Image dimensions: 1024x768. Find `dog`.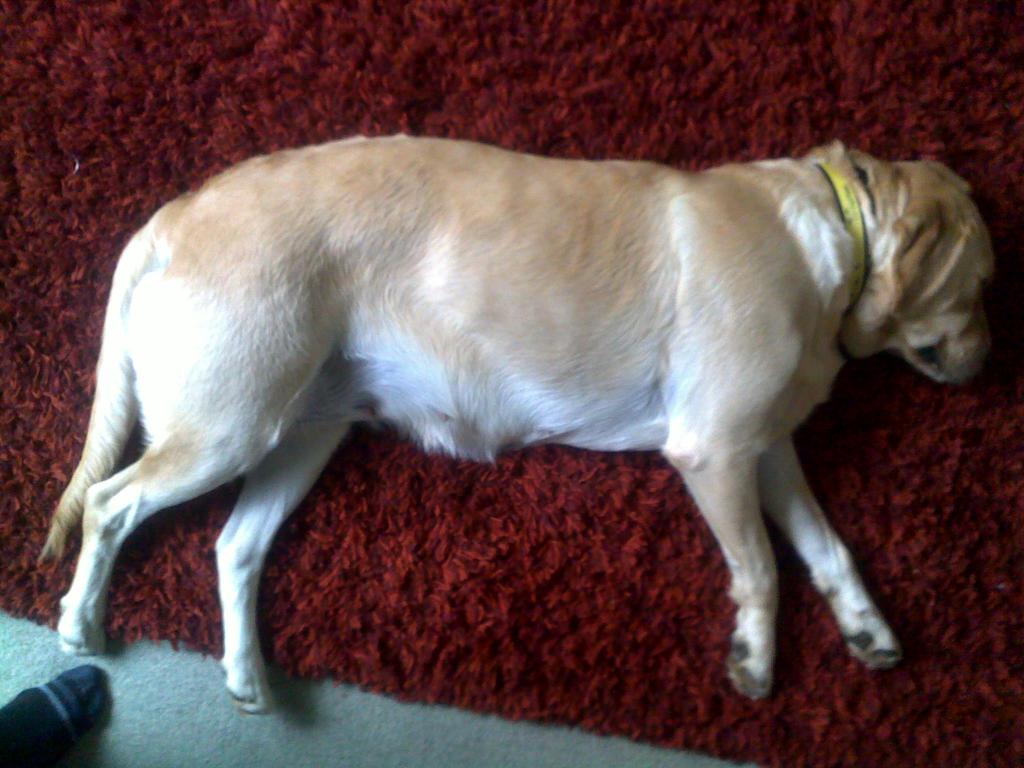
x1=31, y1=129, x2=998, y2=721.
